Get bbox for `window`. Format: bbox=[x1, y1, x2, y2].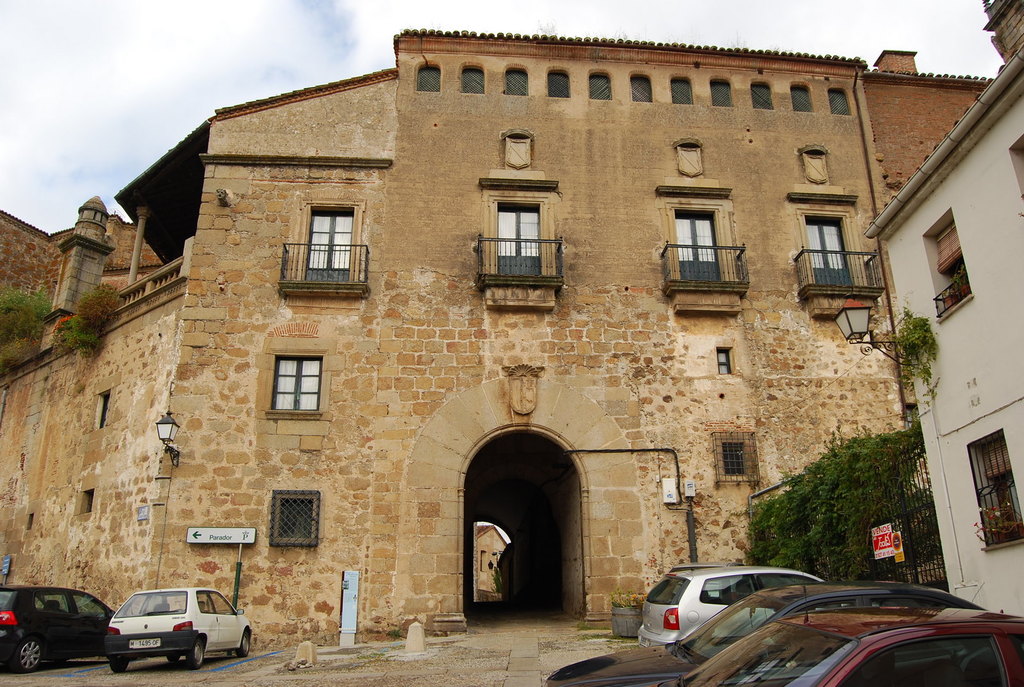
bbox=[630, 67, 650, 104].
